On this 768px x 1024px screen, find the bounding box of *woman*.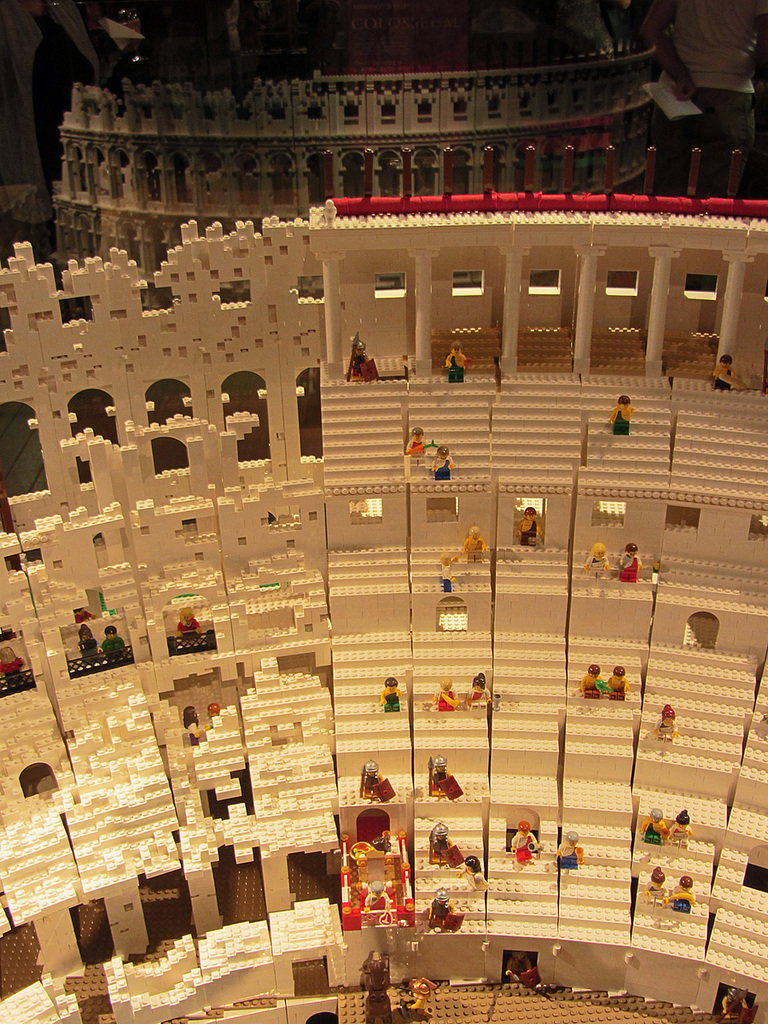
Bounding box: (left=466, top=672, right=492, bottom=707).
